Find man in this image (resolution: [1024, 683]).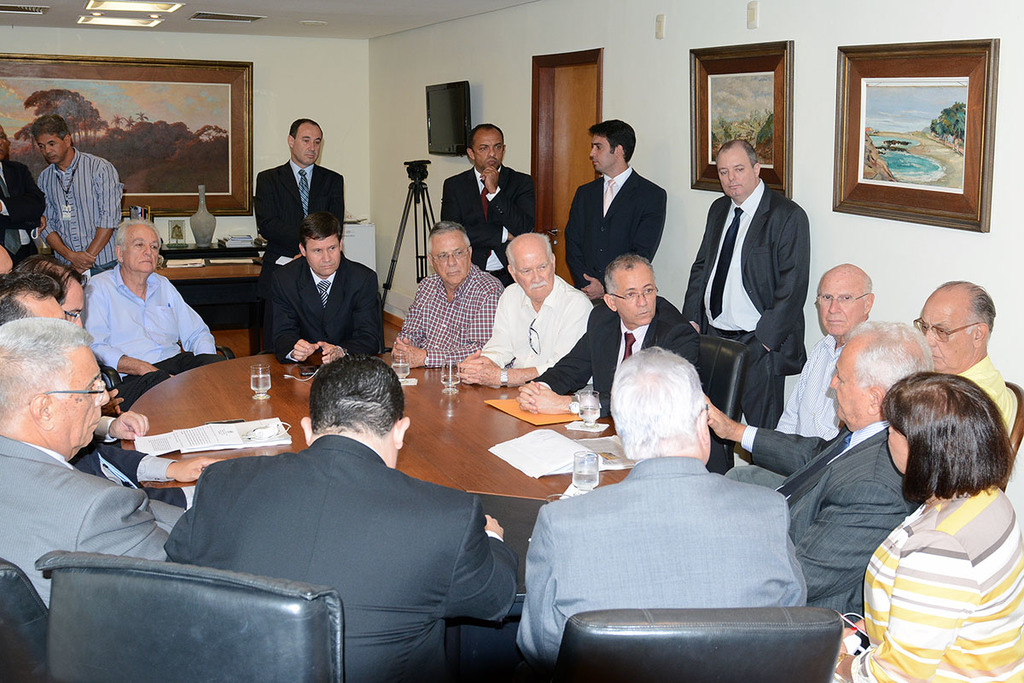
region(249, 120, 347, 357).
